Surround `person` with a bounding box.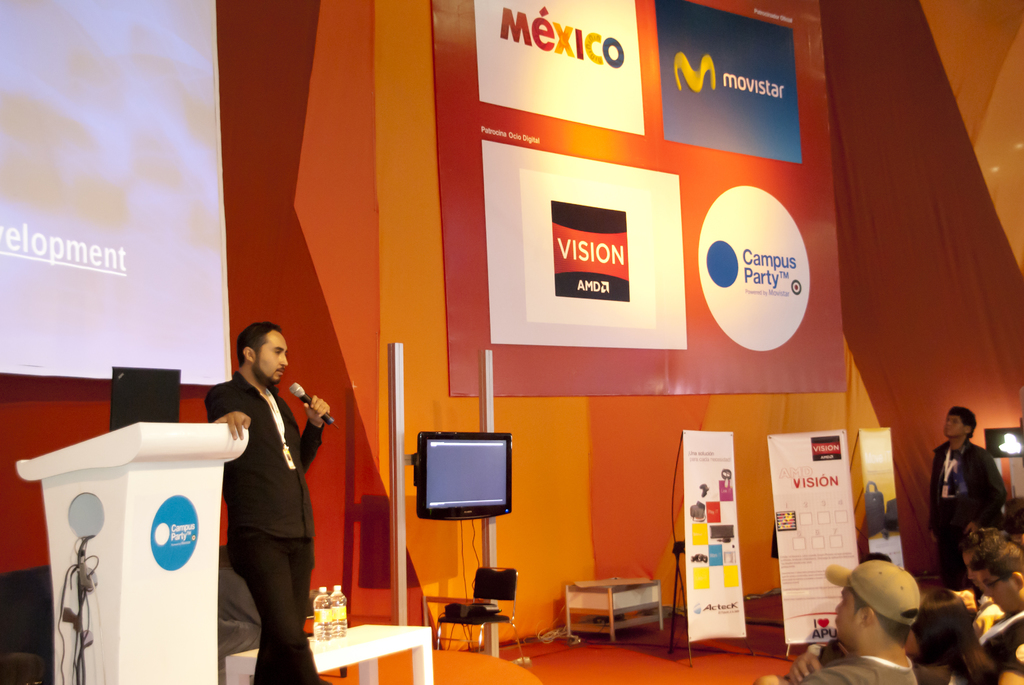
(954, 539, 1023, 678).
